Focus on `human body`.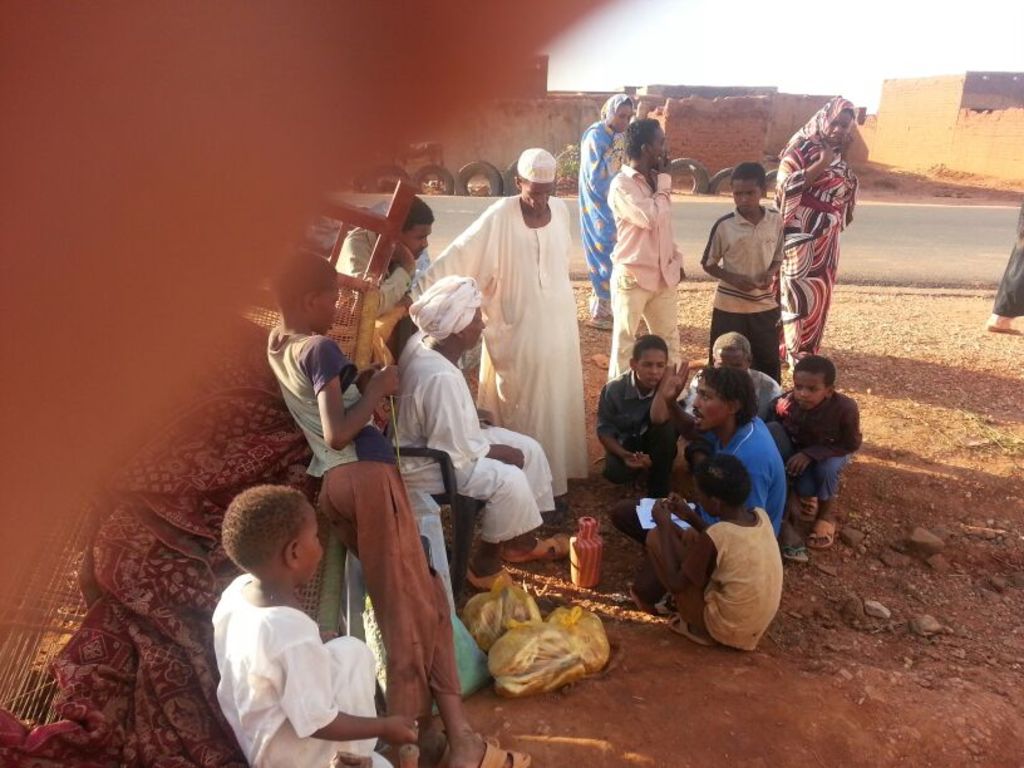
Focused at BBox(573, 122, 629, 328).
